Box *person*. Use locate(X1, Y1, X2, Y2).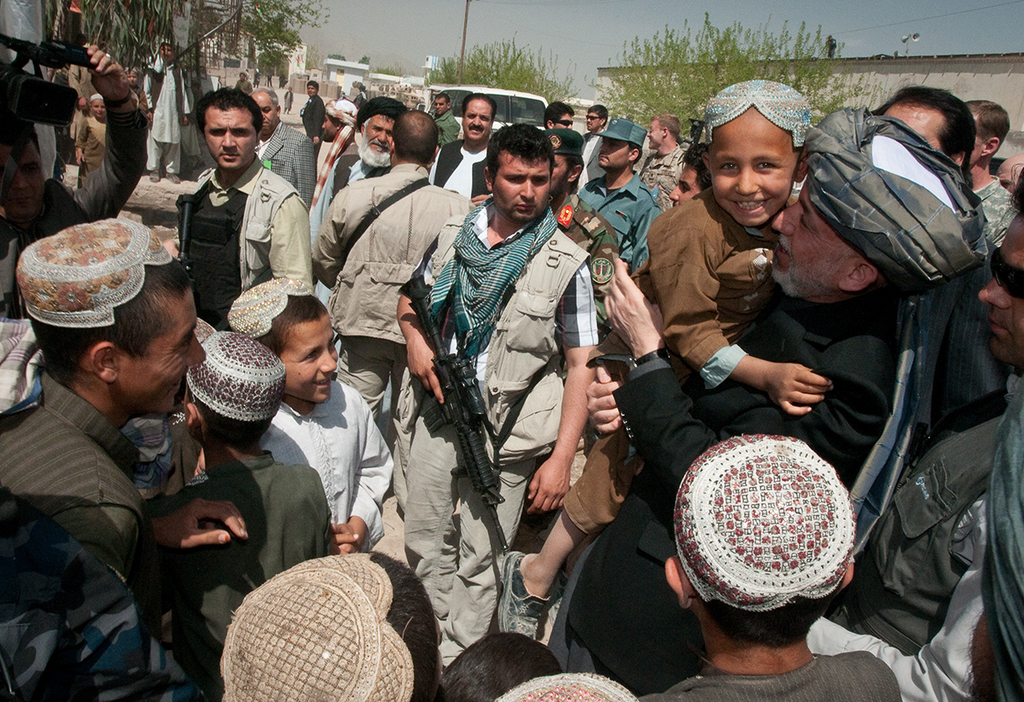
locate(963, 100, 1018, 257).
